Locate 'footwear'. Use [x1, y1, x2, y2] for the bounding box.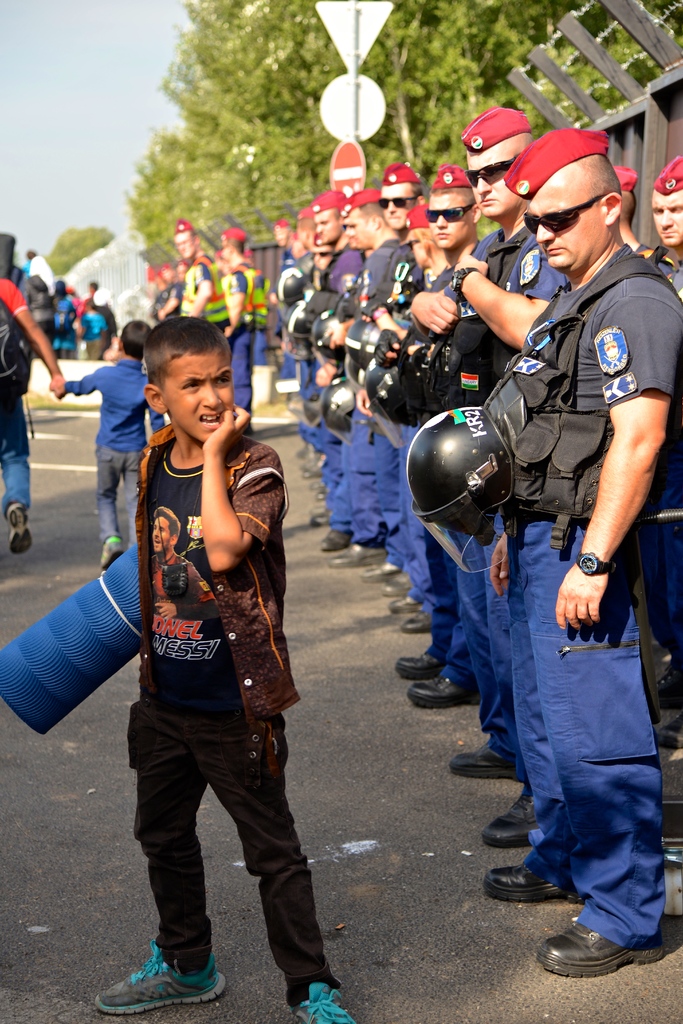
[295, 975, 351, 1023].
